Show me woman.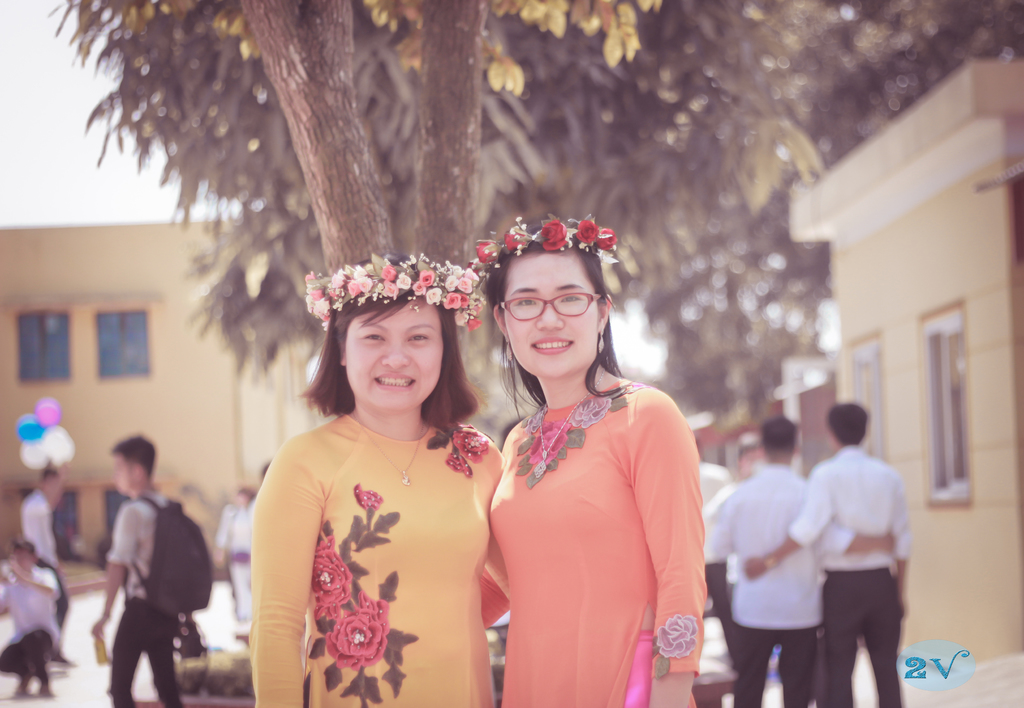
woman is here: select_region(241, 241, 520, 707).
